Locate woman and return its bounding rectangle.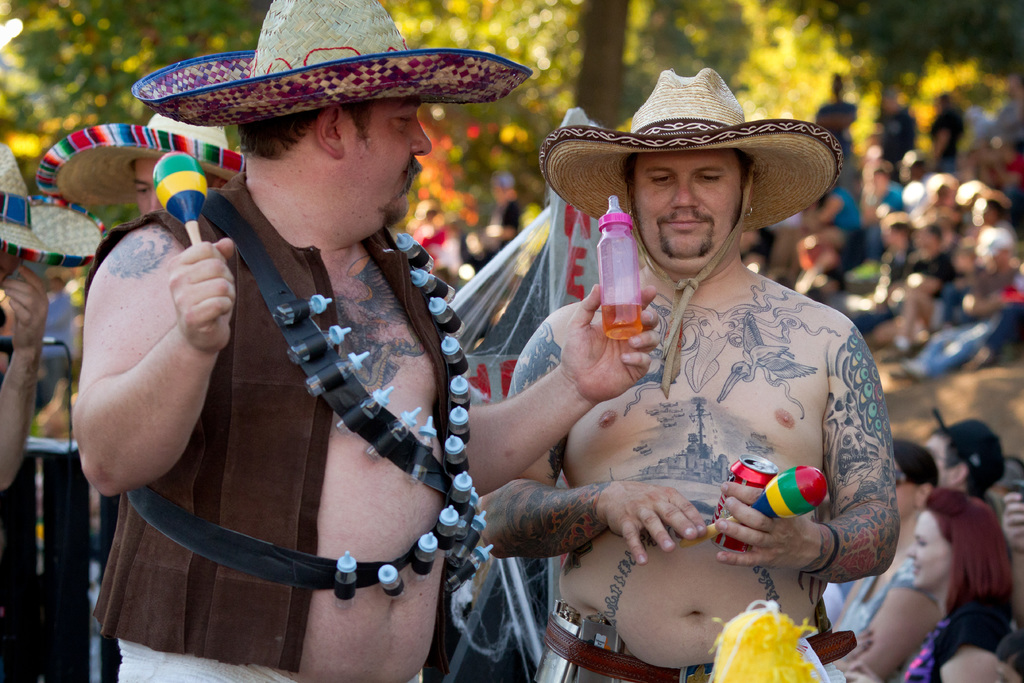
region(871, 490, 1023, 682).
